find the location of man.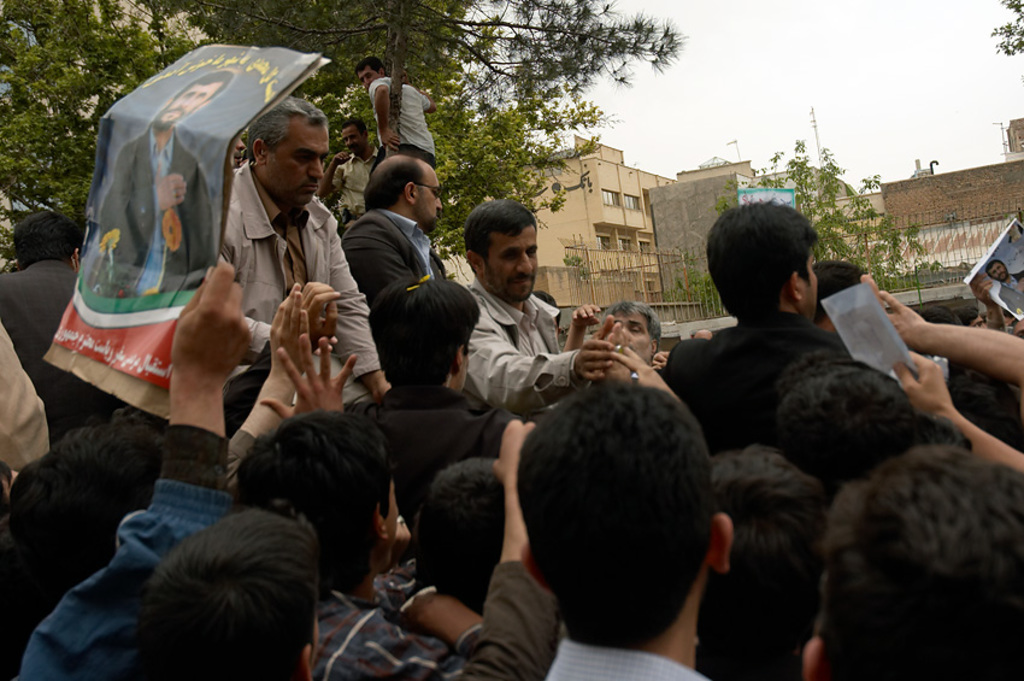
Location: box(94, 70, 230, 311).
